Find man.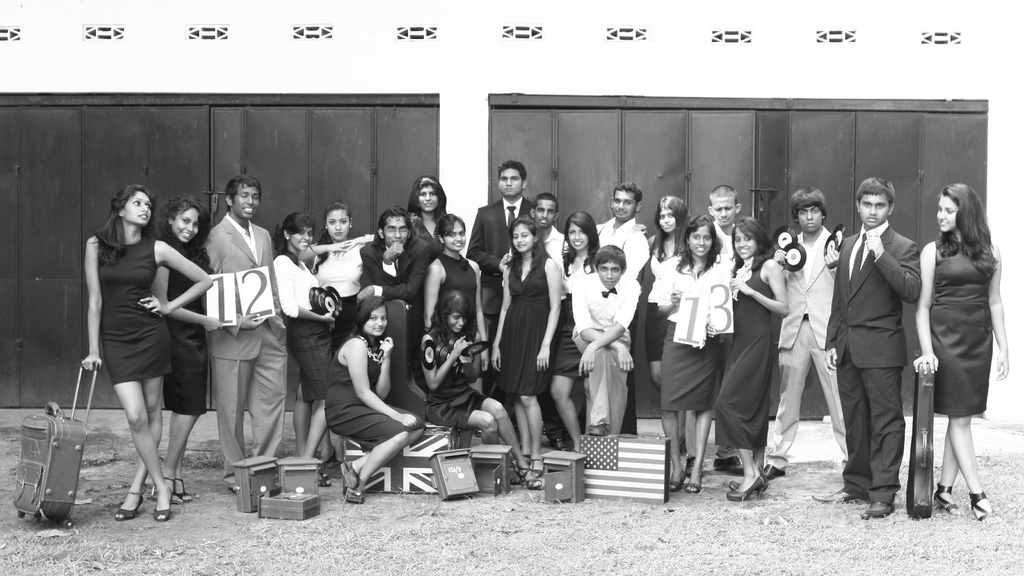
(left=837, top=164, right=934, bottom=521).
